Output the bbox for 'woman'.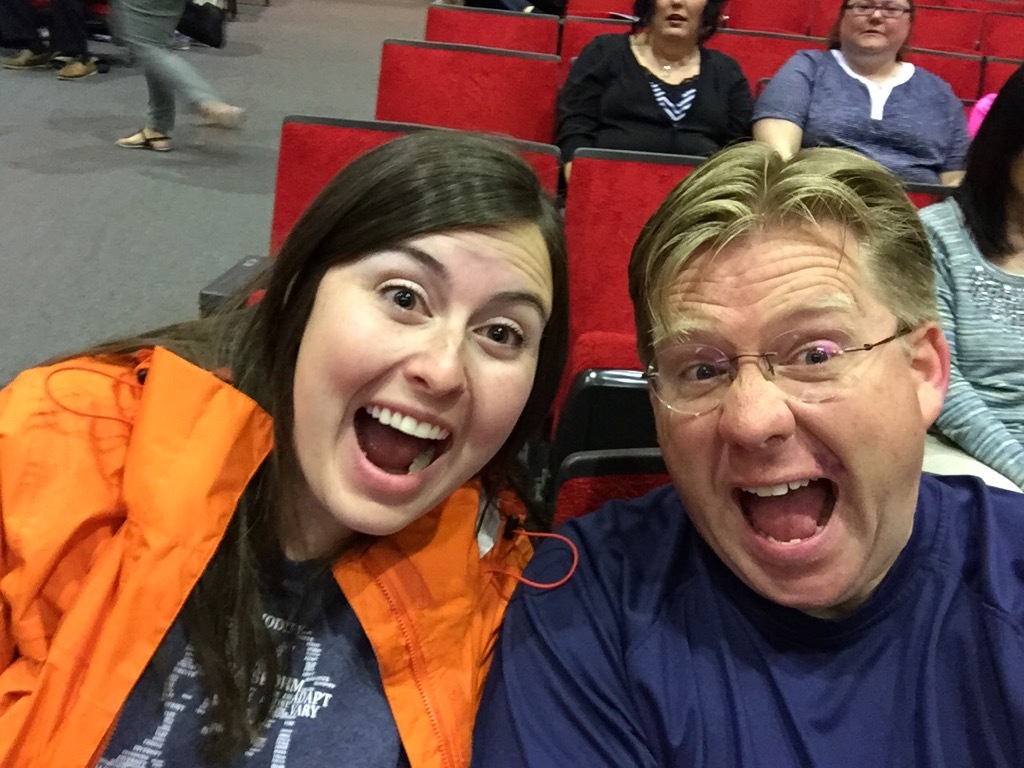
locate(742, 0, 970, 186).
